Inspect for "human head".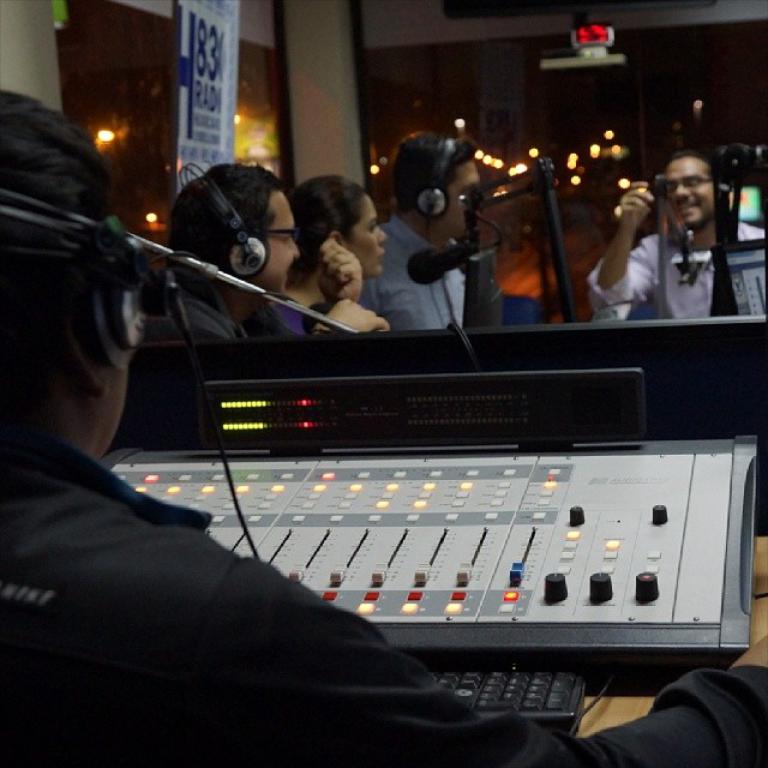
Inspection: rect(661, 148, 721, 226).
